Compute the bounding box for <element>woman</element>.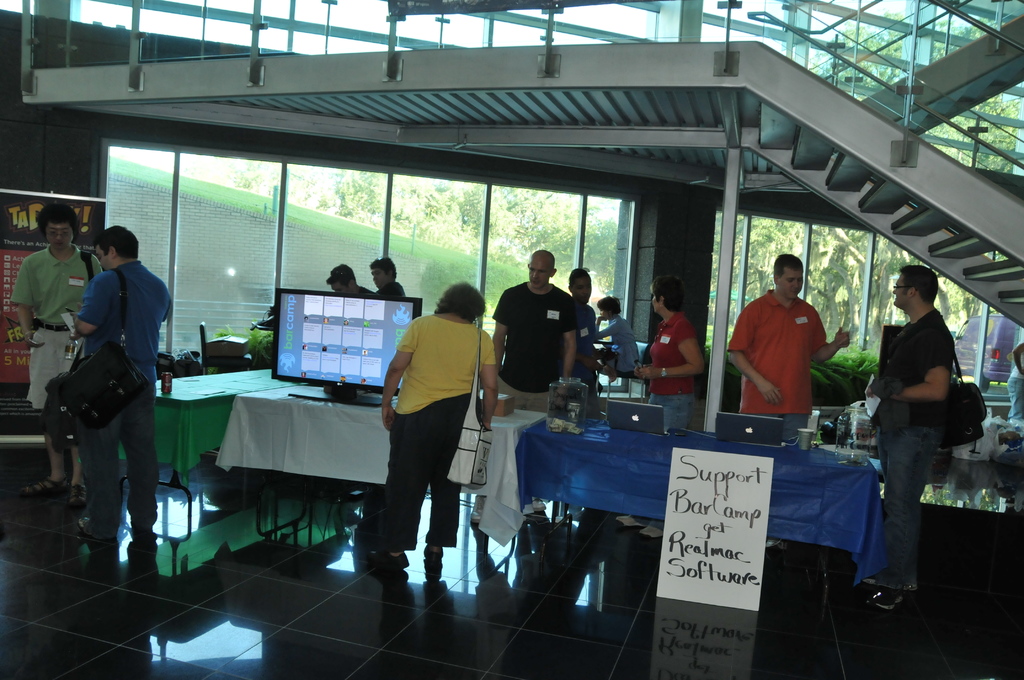
[left=616, top=269, right=714, bottom=542].
